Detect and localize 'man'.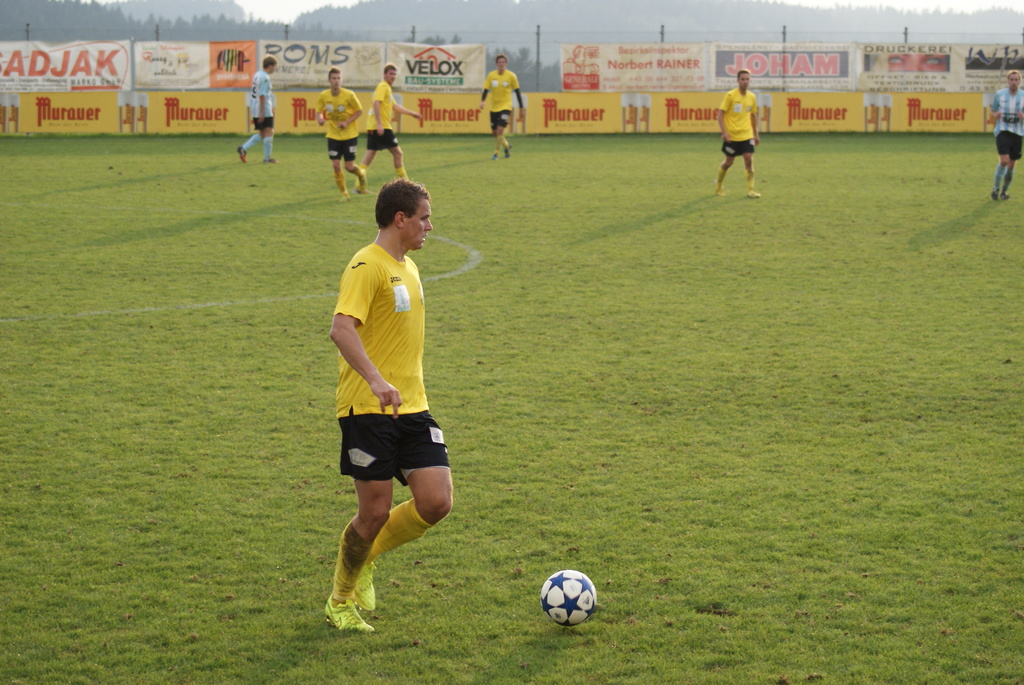
Localized at <box>985,70,1023,201</box>.
